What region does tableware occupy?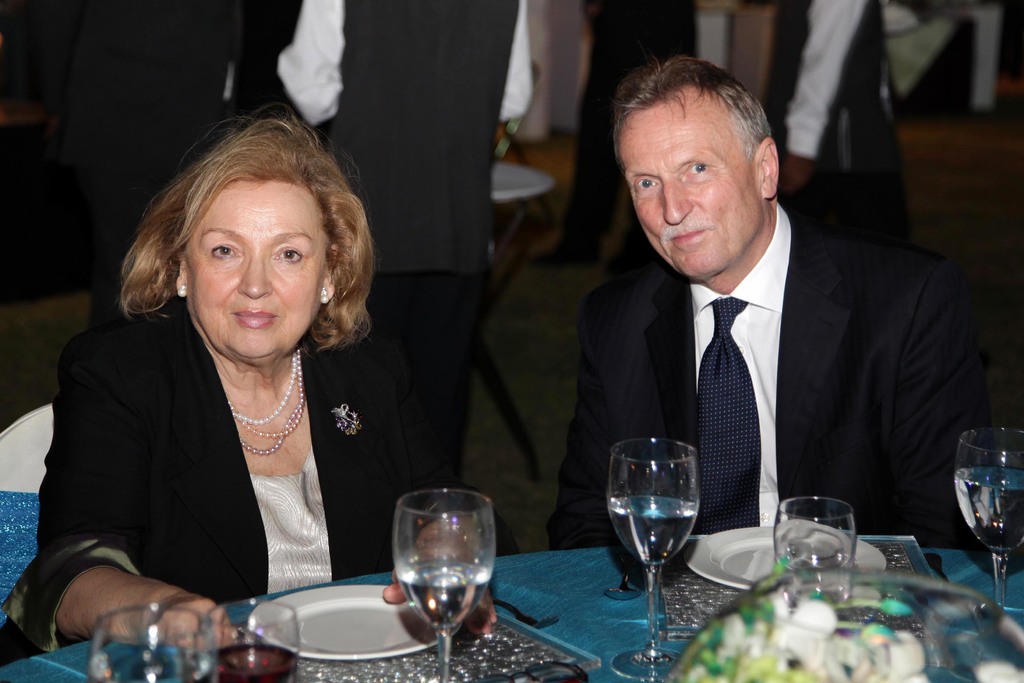
{"x1": 245, "y1": 582, "x2": 471, "y2": 661}.
